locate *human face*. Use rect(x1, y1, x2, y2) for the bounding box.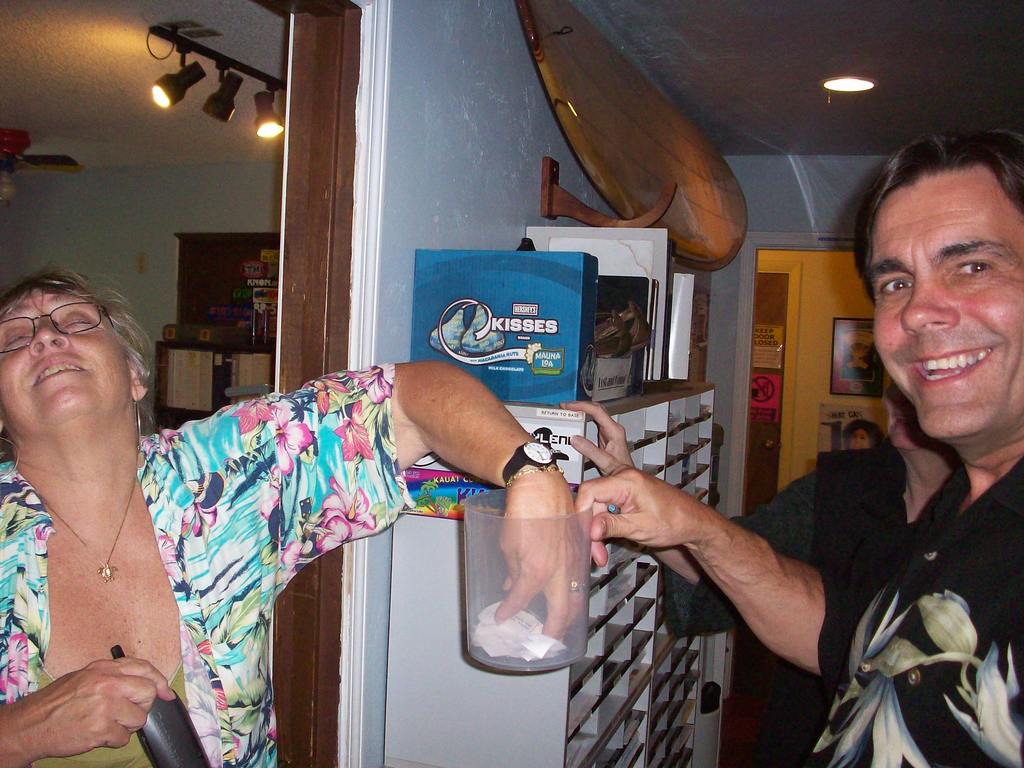
rect(848, 429, 874, 450).
